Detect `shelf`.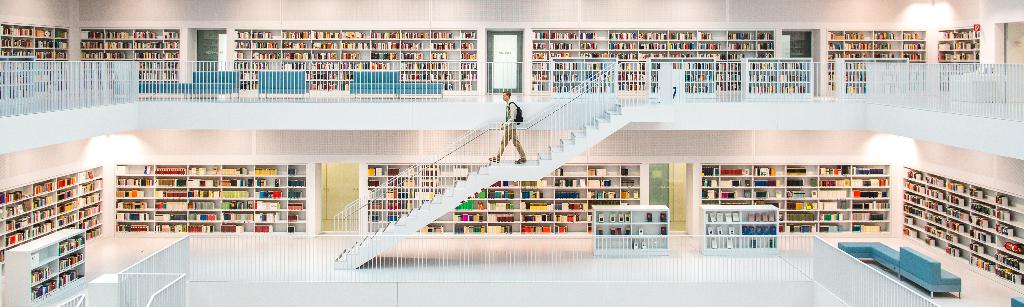
Detected at <bbox>220, 163, 254, 178</bbox>.
